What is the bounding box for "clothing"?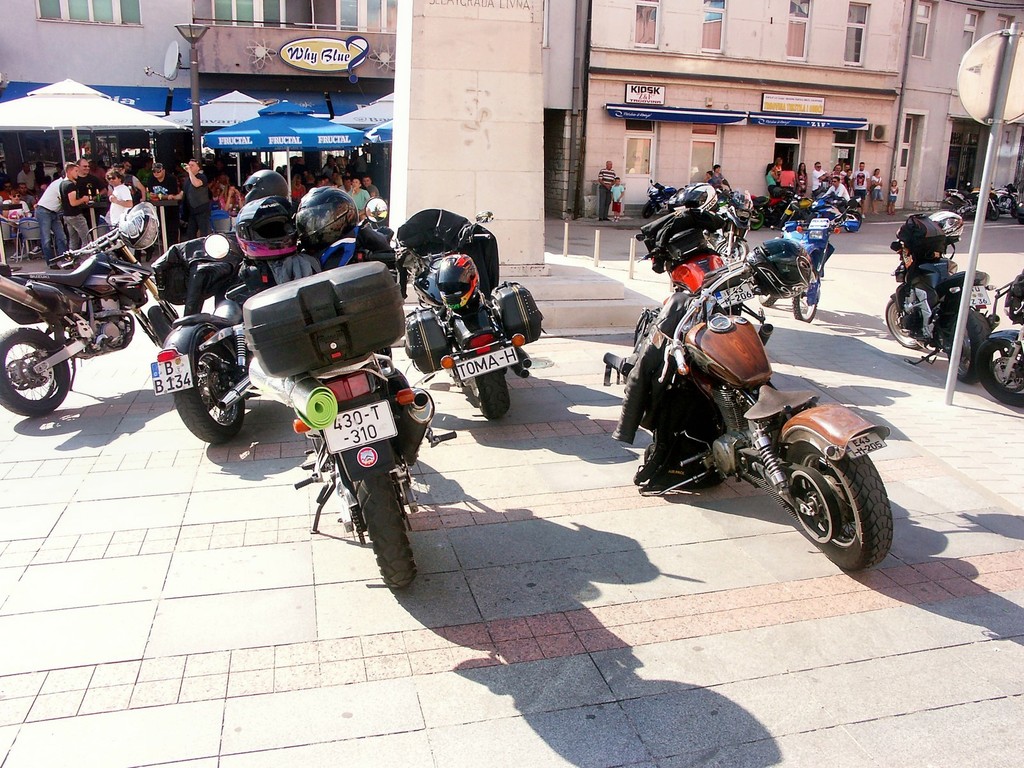
610,184,625,209.
